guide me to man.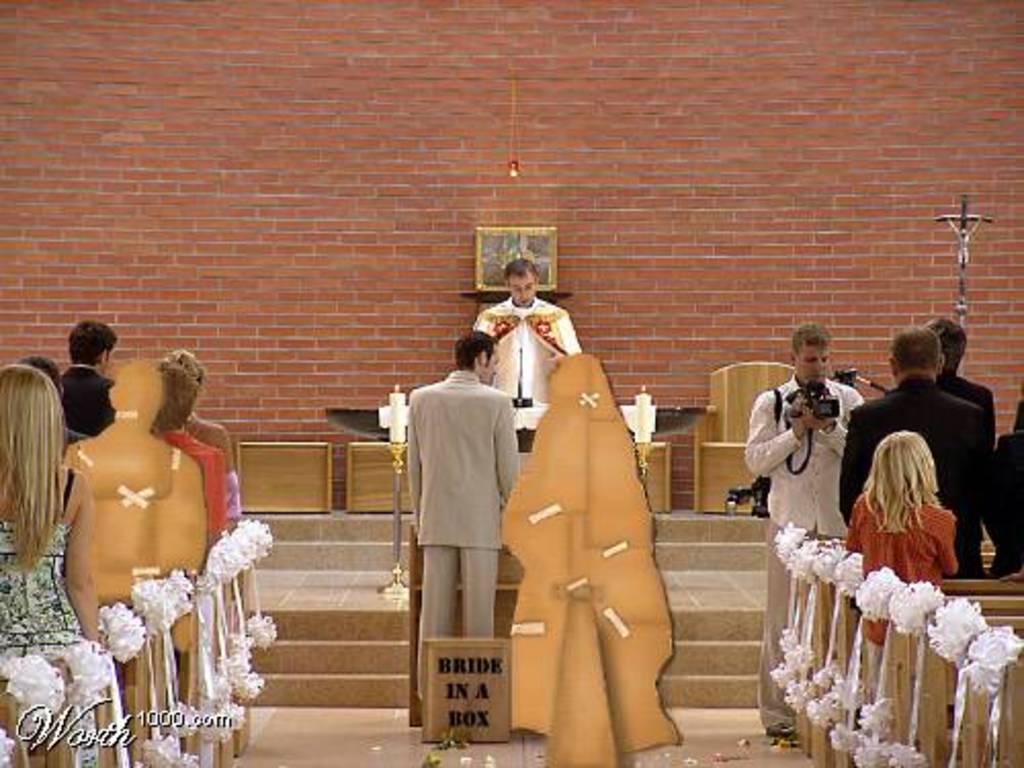
Guidance: (840, 324, 991, 582).
